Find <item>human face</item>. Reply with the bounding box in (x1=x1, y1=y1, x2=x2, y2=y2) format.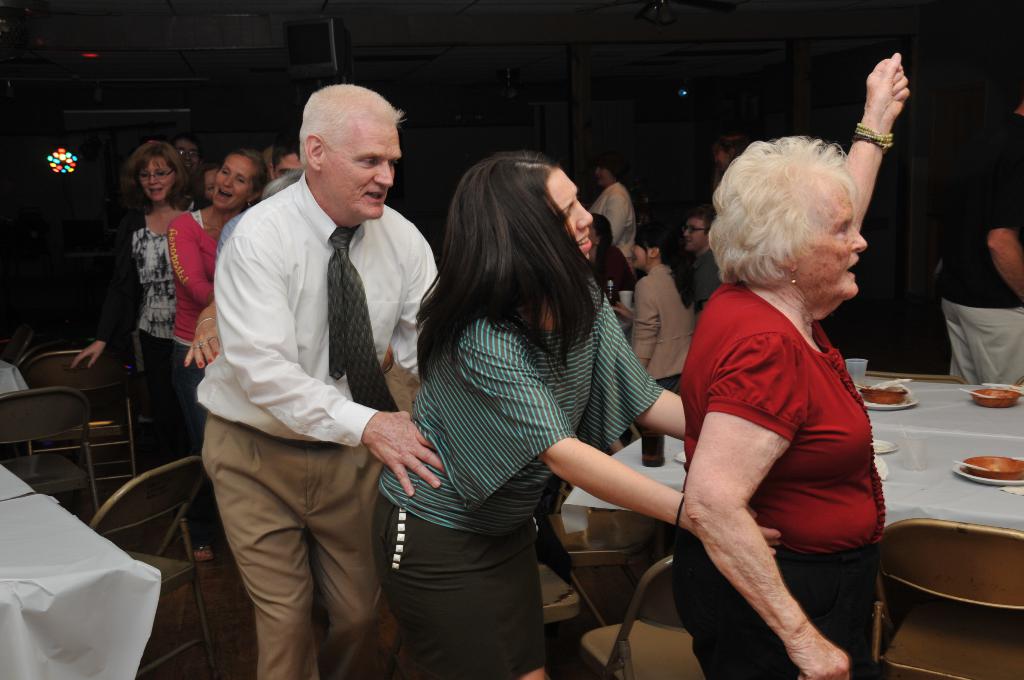
(x1=140, y1=156, x2=175, y2=207).
